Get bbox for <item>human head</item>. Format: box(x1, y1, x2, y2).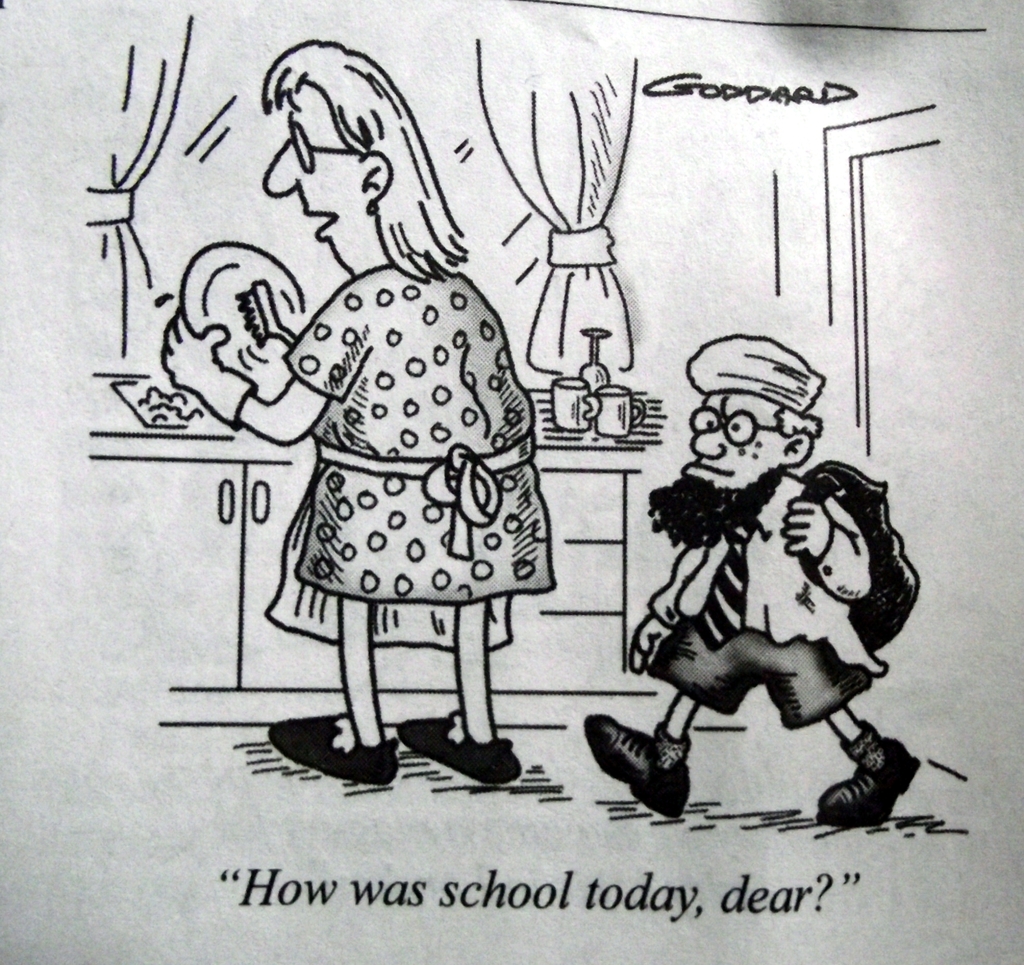
box(237, 25, 437, 244).
